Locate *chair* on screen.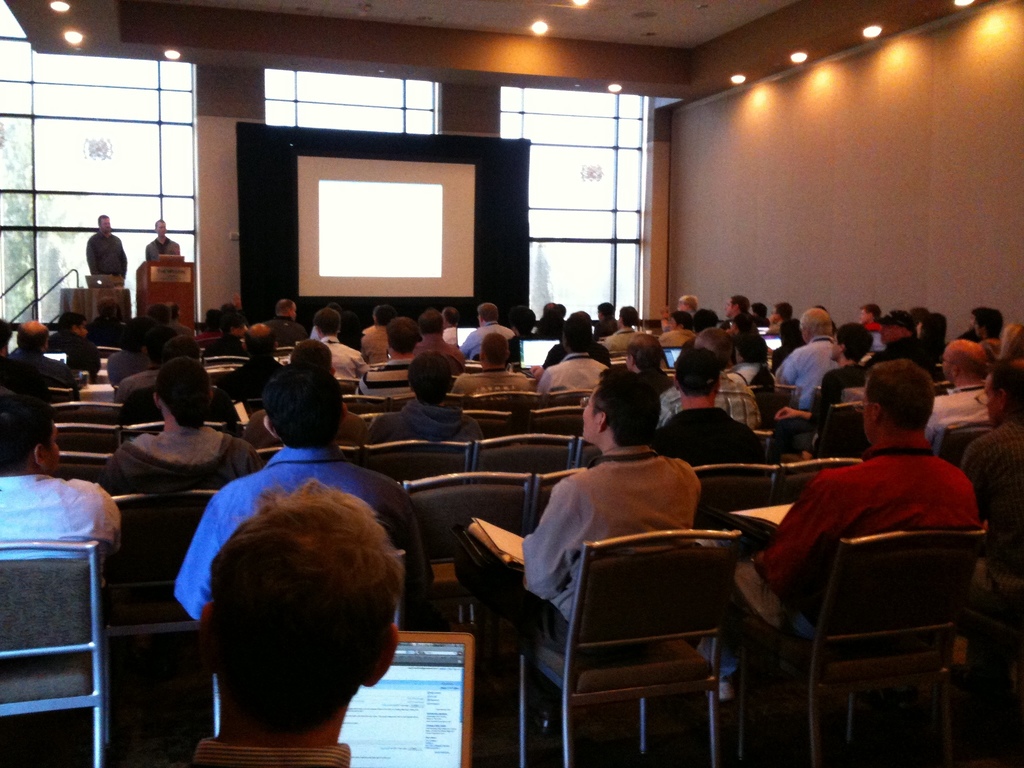
On screen at l=399, t=474, r=532, b=767.
